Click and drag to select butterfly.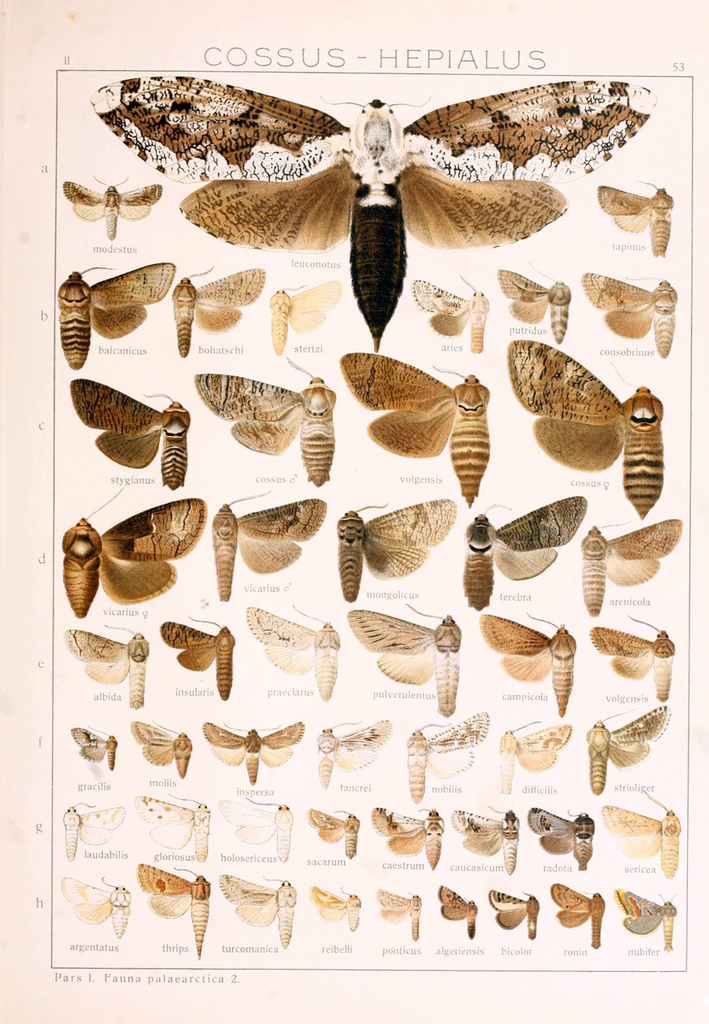
Selection: bbox(439, 883, 479, 940).
